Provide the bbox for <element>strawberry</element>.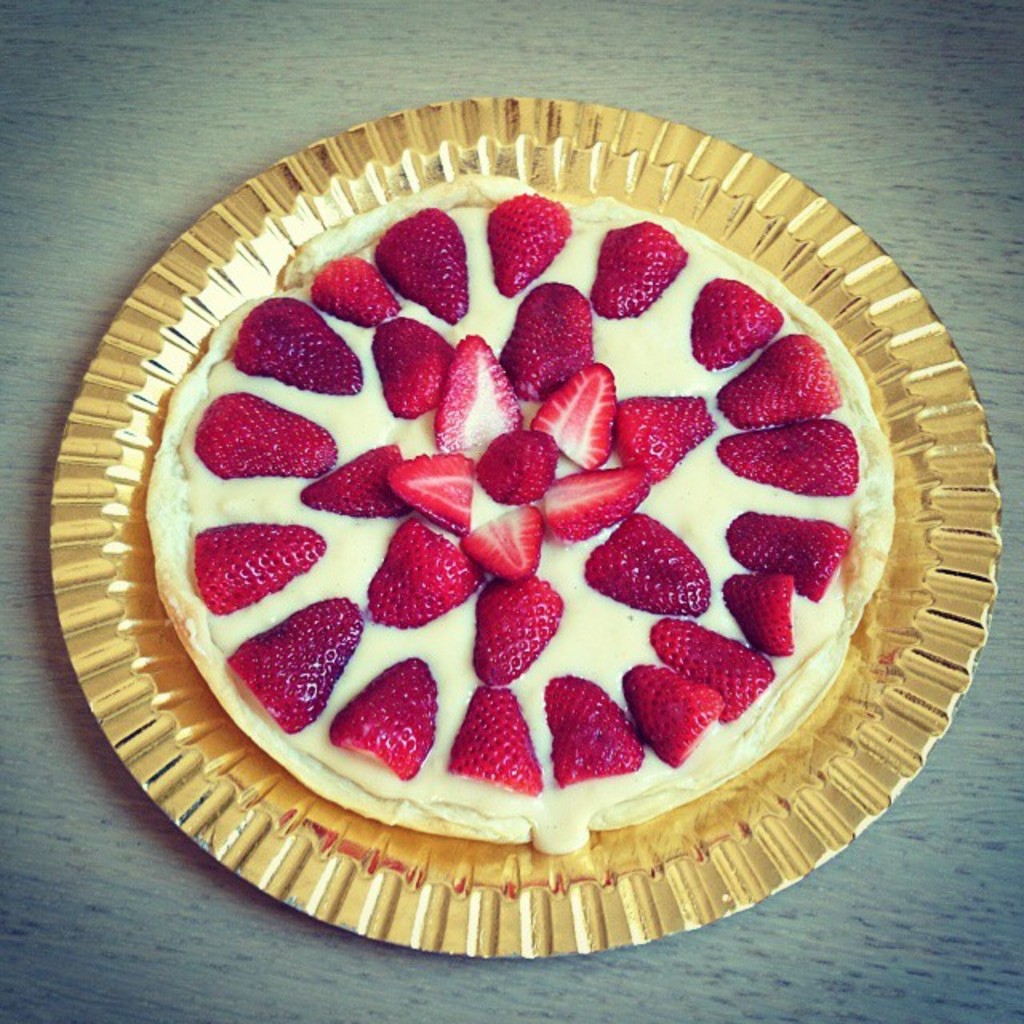
select_region(685, 274, 784, 371).
